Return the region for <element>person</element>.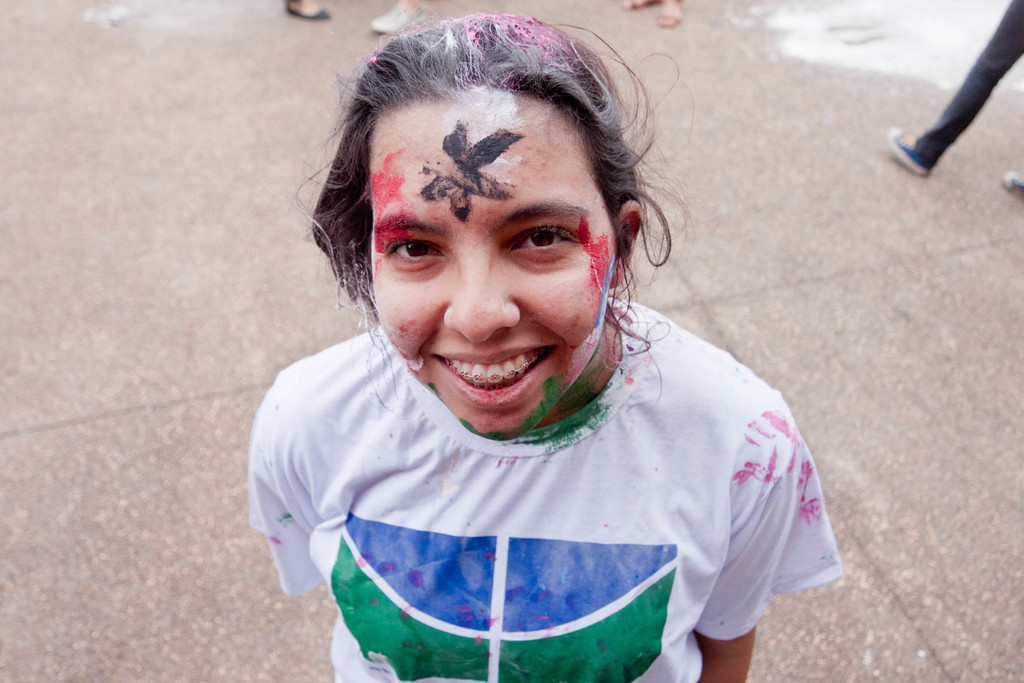
625, 0, 684, 33.
